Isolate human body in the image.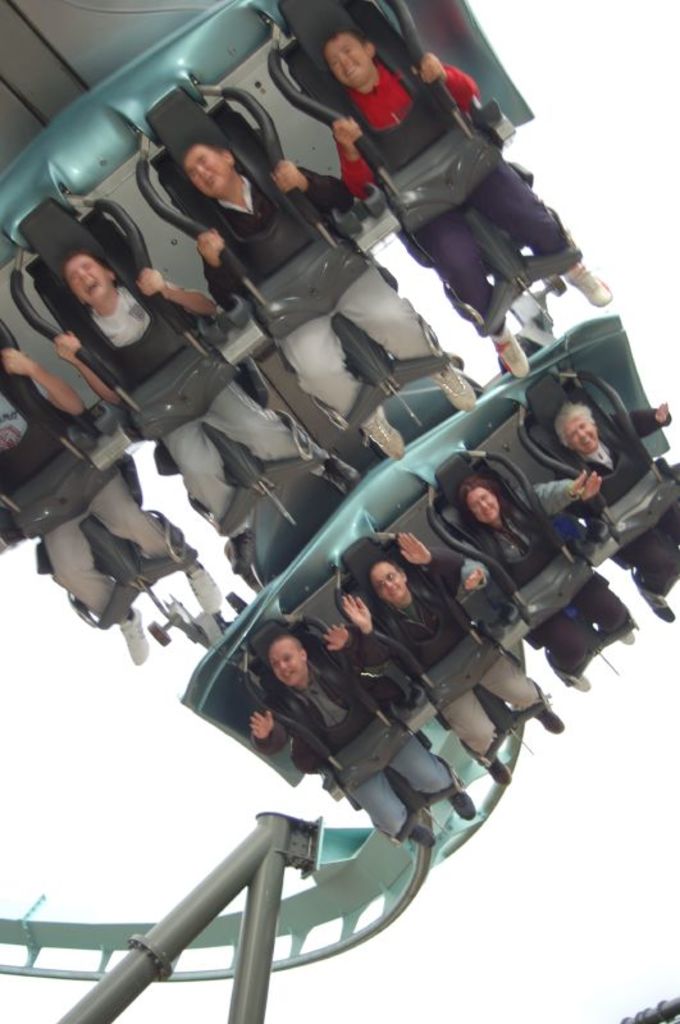
Isolated region: (465,474,631,698).
